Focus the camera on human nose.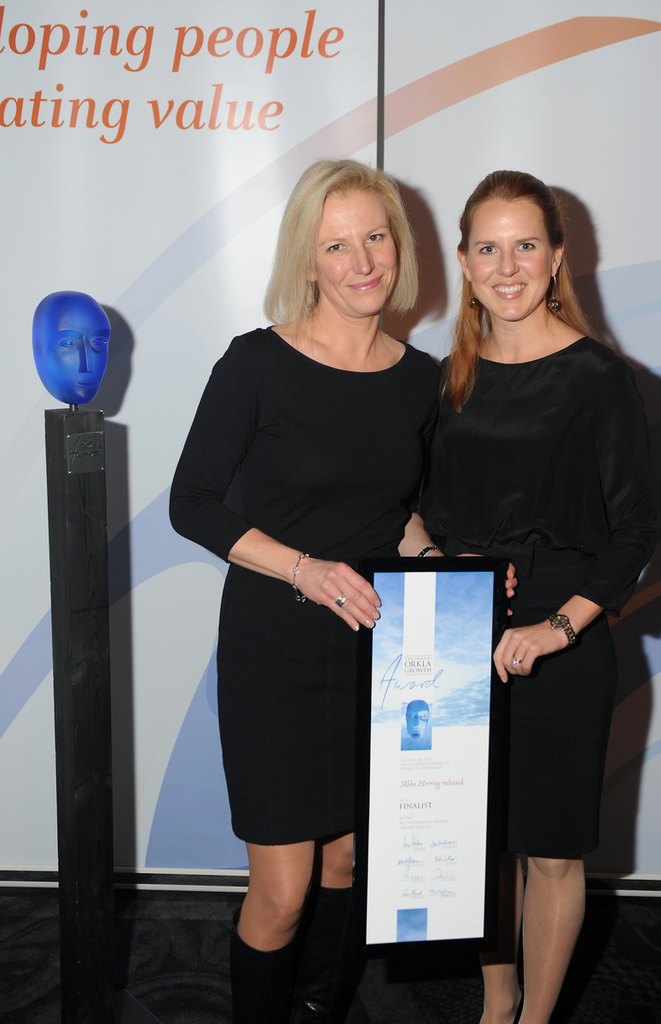
Focus region: region(355, 241, 375, 271).
